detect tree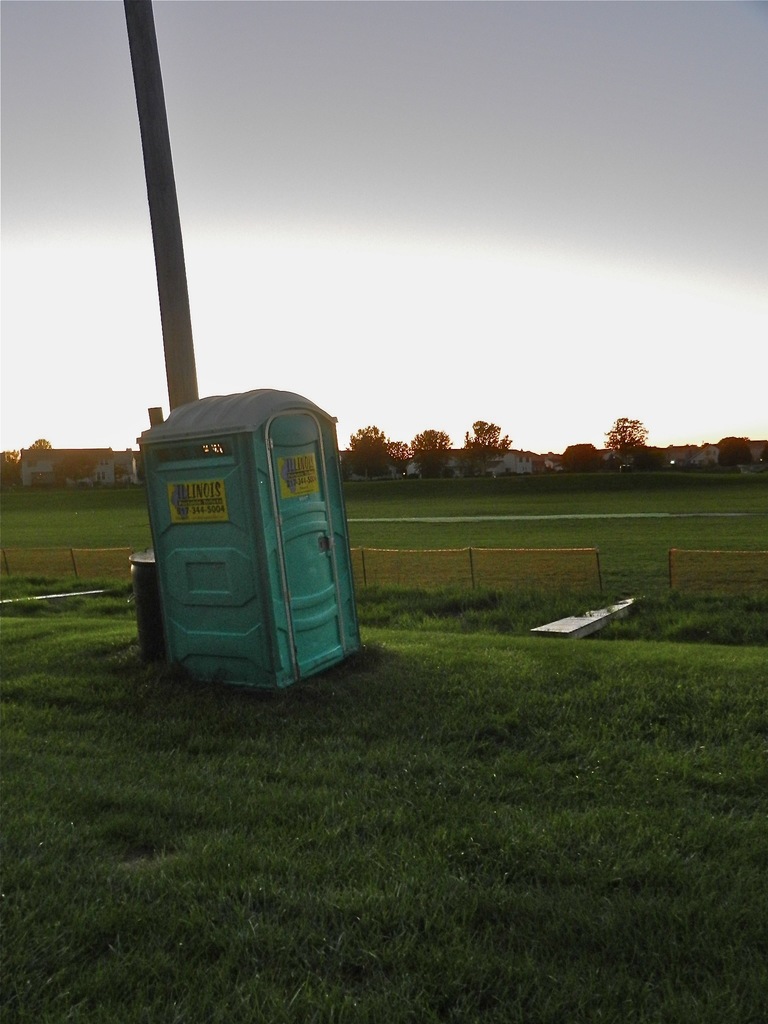
left=457, top=413, right=520, bottom=480
